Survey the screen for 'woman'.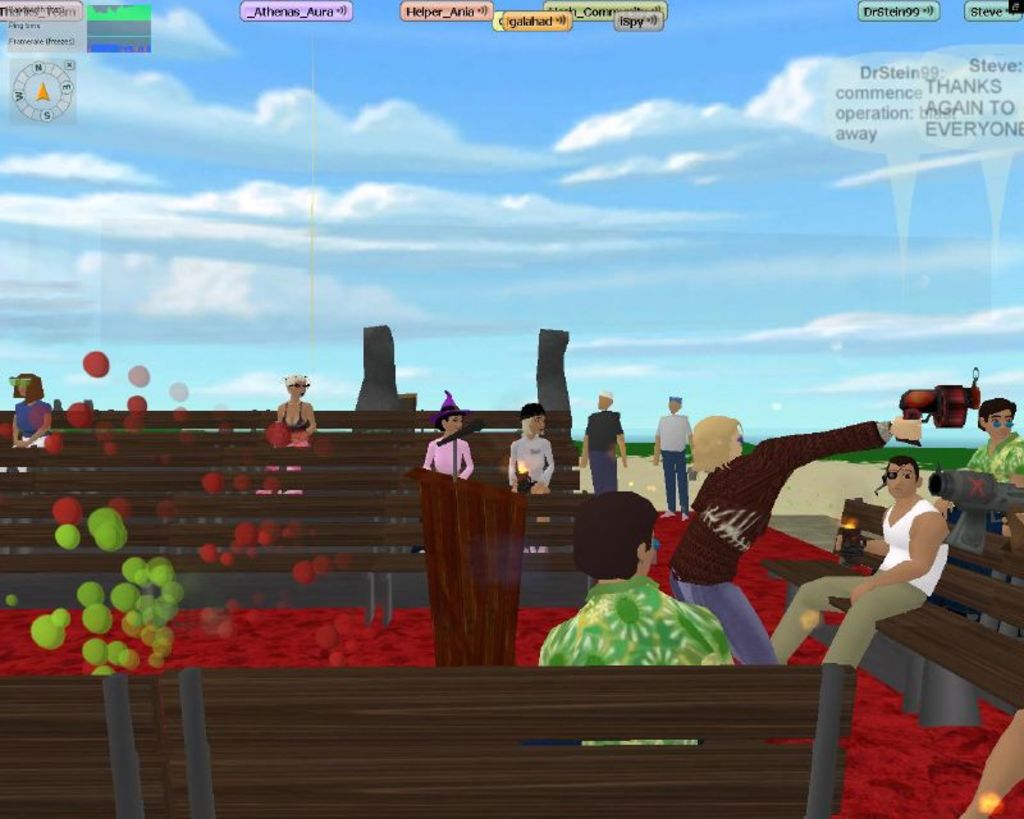
Survey found: l=259, t=374, r=317, b=494.
